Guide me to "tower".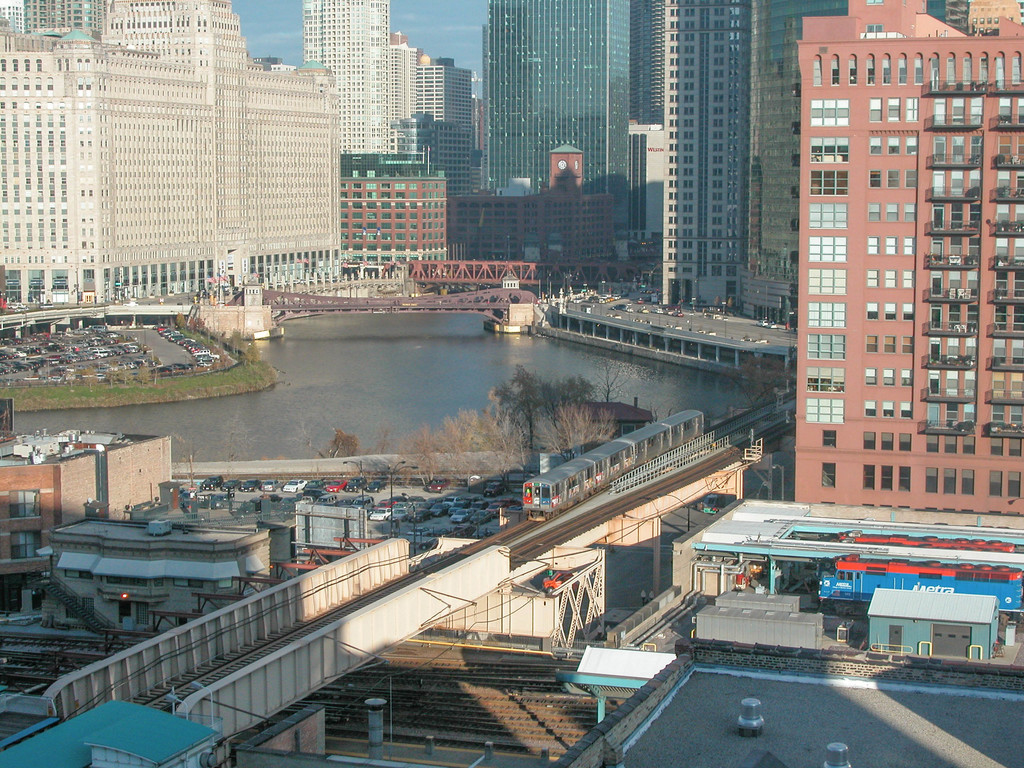
Guidance: <box>667,3,758,307</box>.
